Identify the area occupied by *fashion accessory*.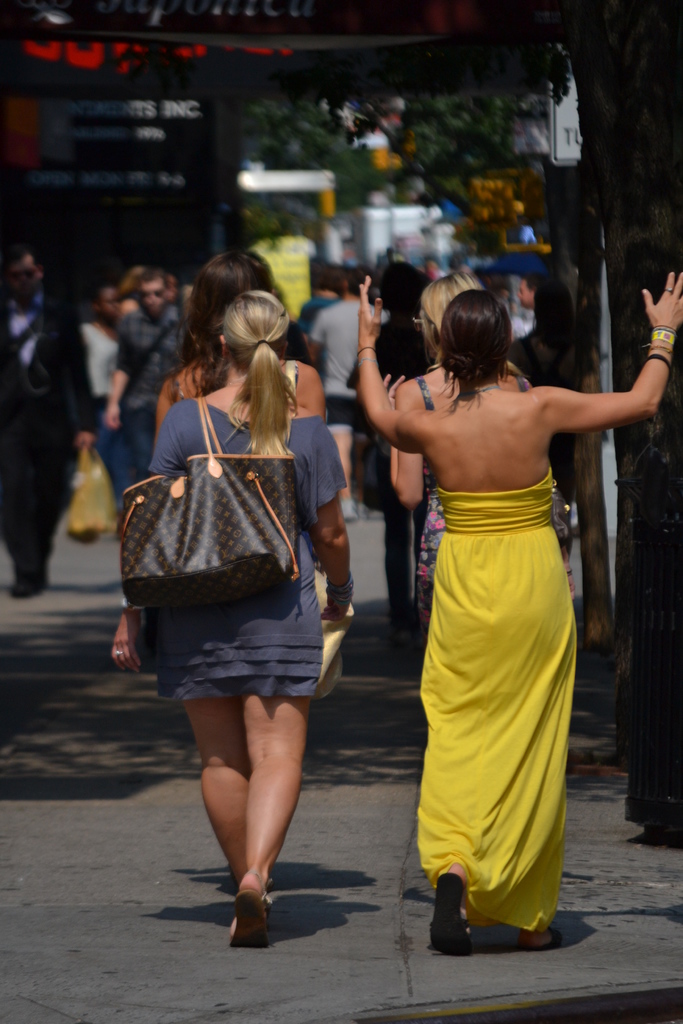
Area: <bbox>644, 326, 677, 371</bbox>.
